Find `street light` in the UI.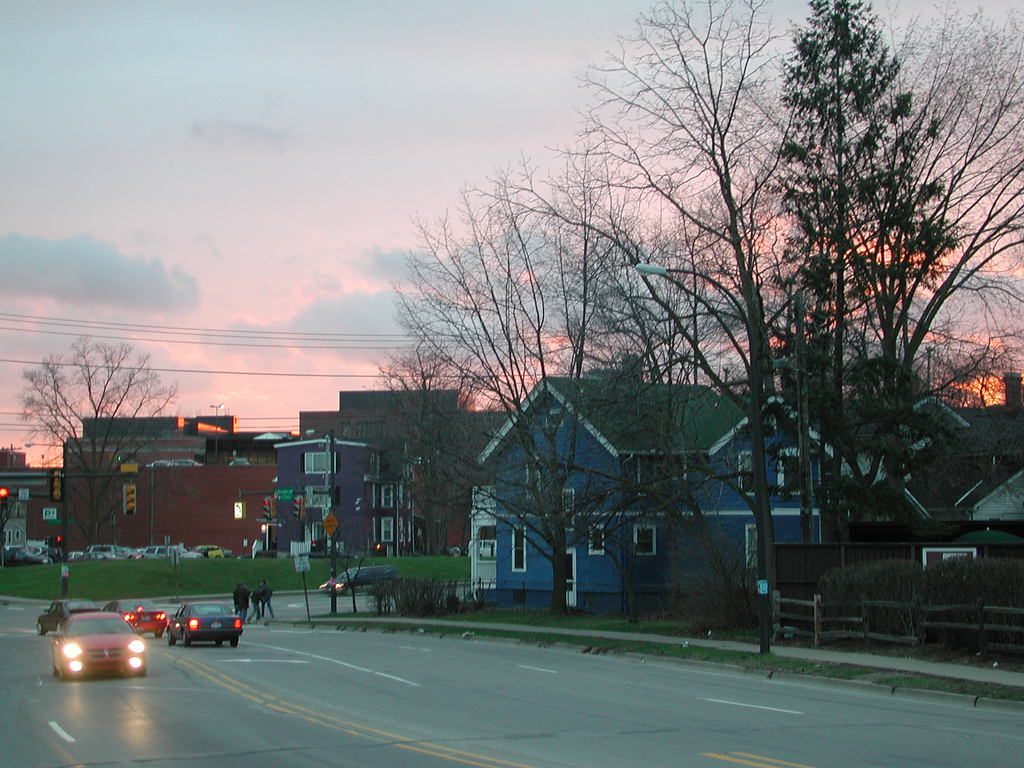
UI element at (211, 402, 230, 468).
